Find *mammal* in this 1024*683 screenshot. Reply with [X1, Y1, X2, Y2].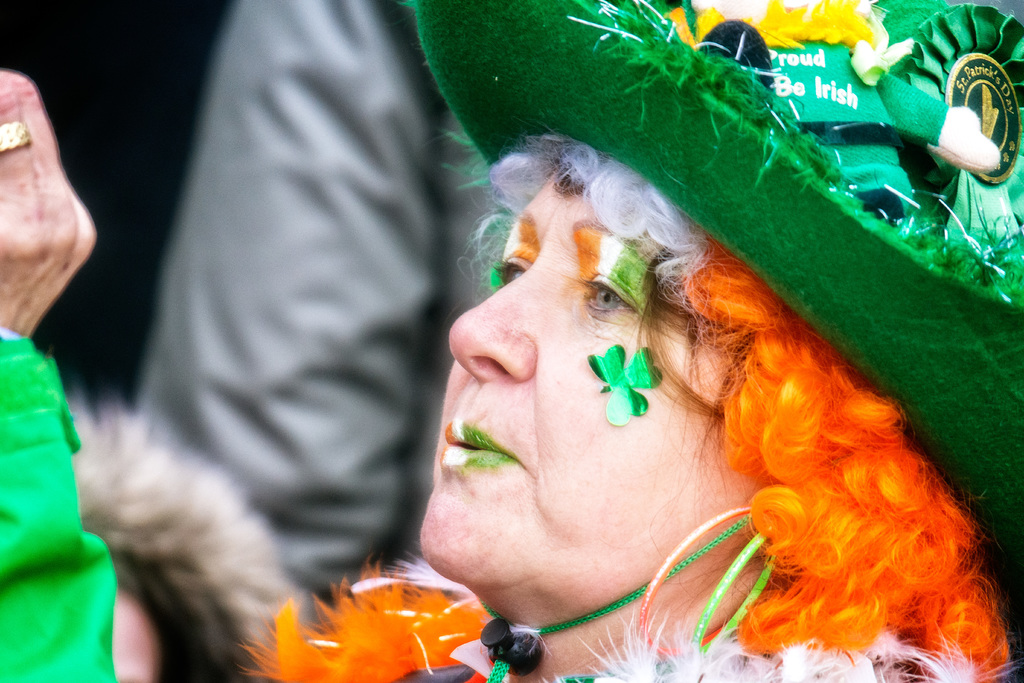
[125, 0, 479, 629].
